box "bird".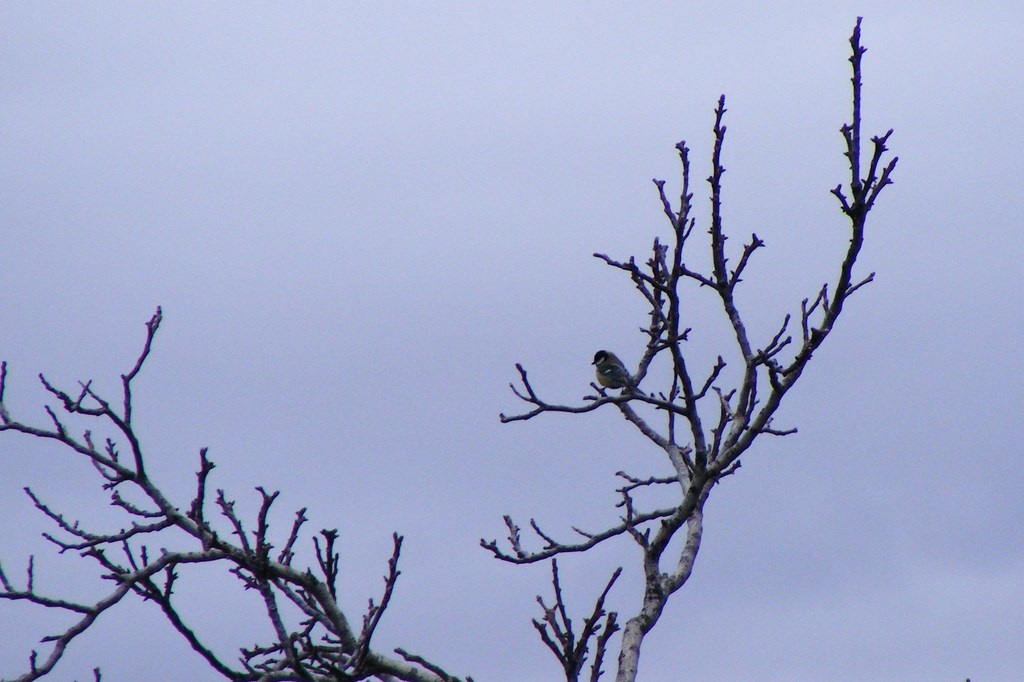
rect(591, 349, 643, 396).
